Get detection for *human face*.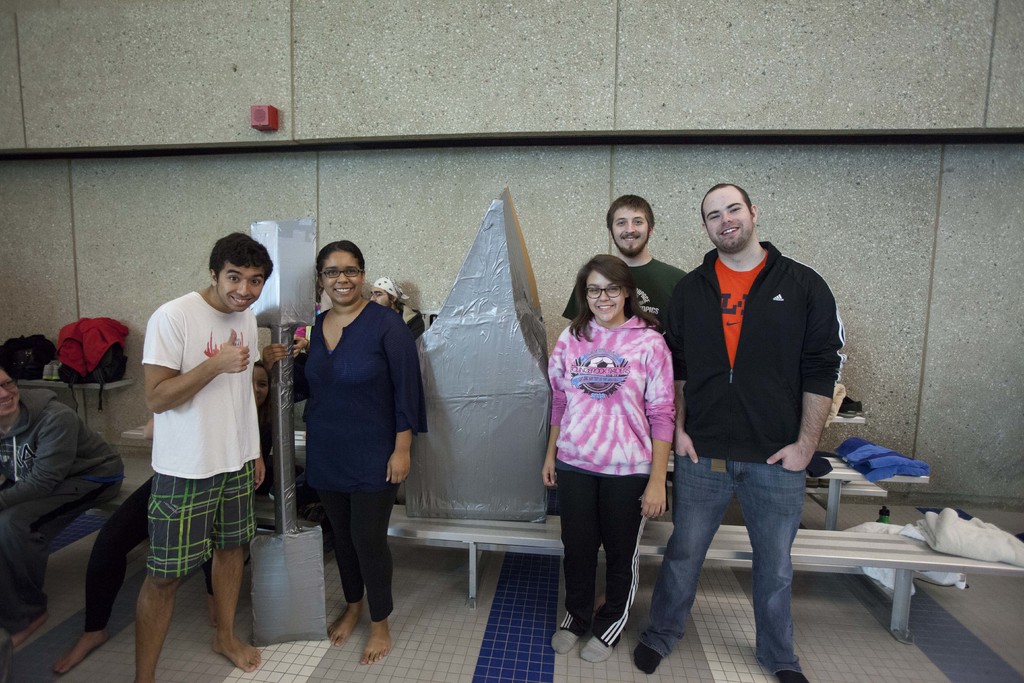
Detection: bbox(323, 255, 362, 302).
